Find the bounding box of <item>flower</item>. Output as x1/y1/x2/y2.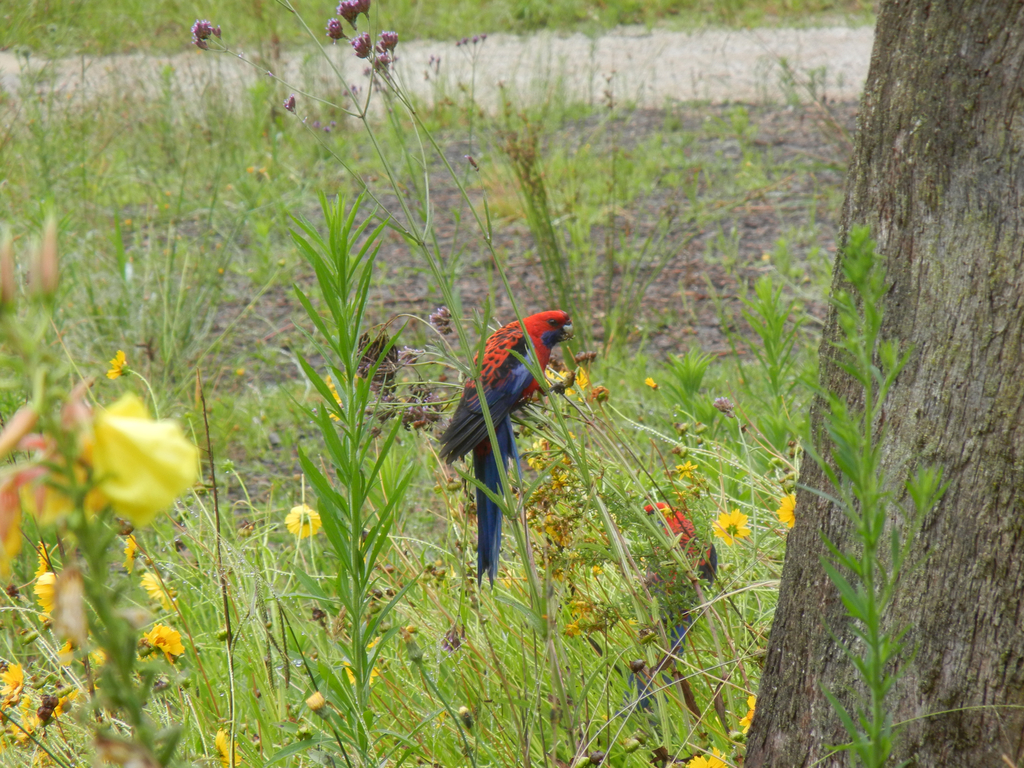
374/29/399/74.
